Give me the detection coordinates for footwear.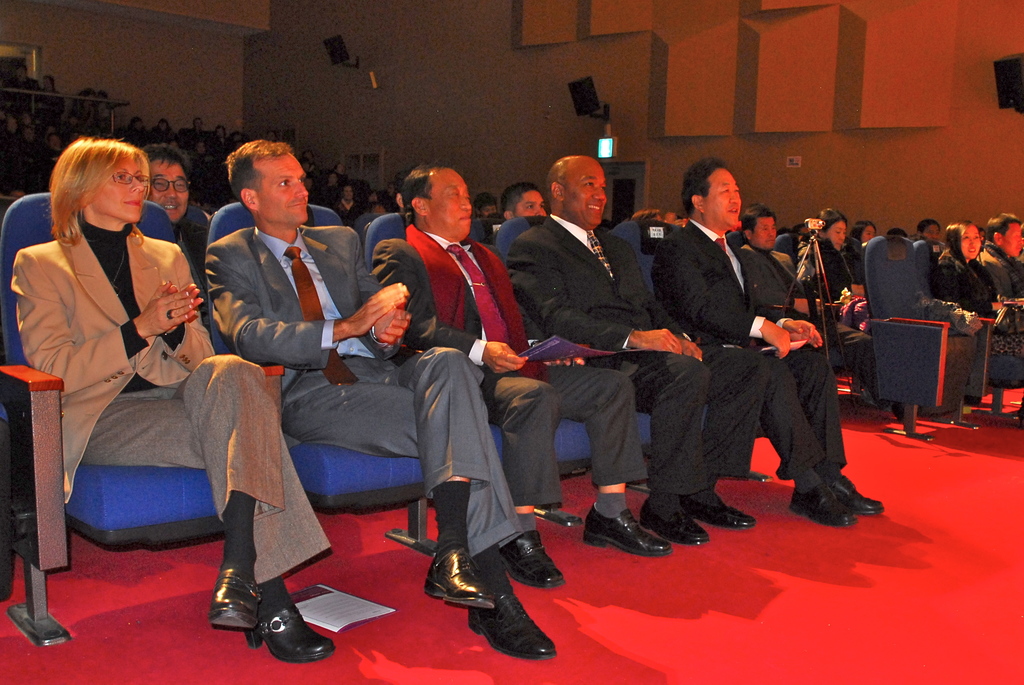
828/472/881/520.
